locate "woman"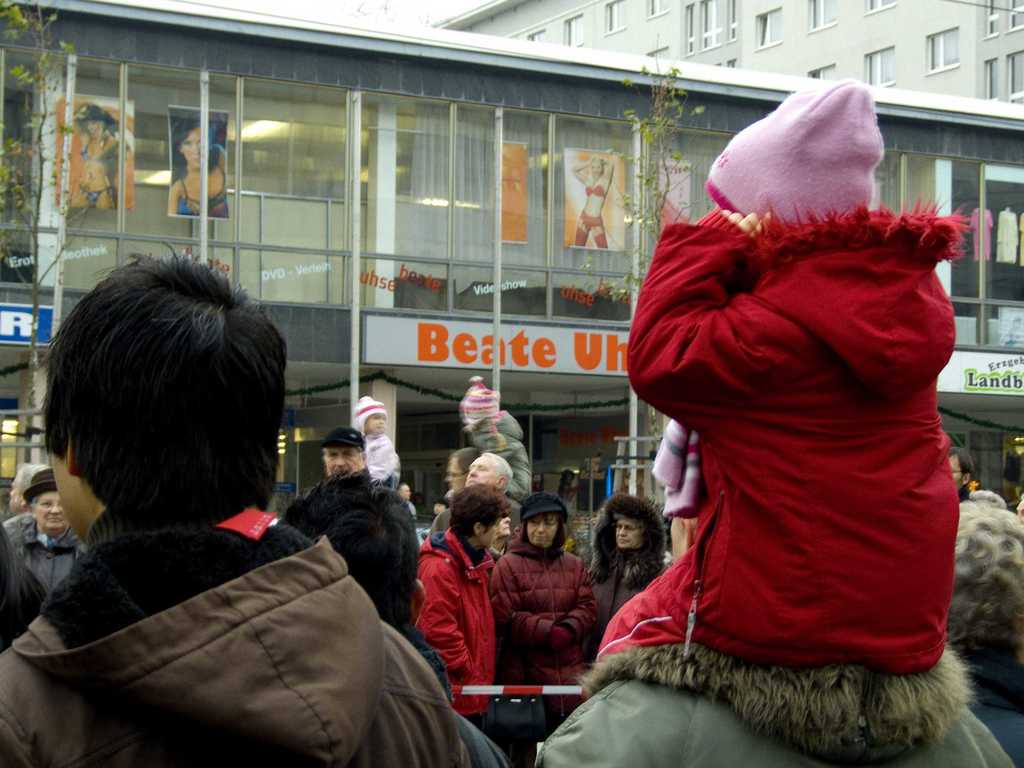
box(479, 492, 598, 710)
